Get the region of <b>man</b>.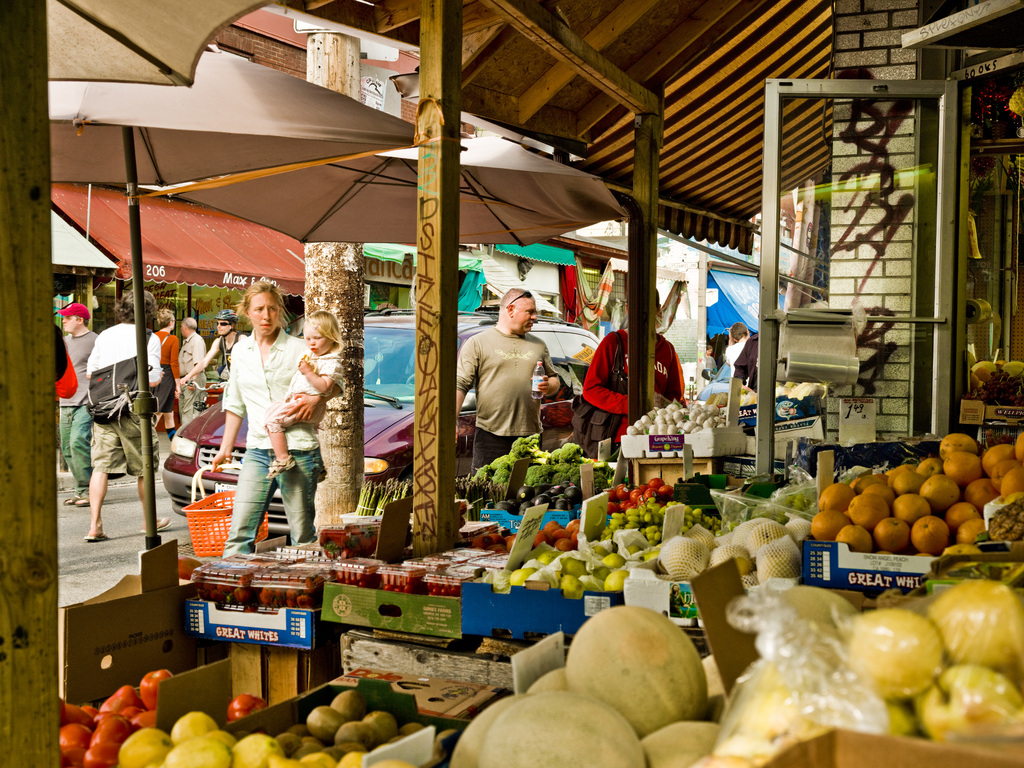
[450, 296, 557, 488].
